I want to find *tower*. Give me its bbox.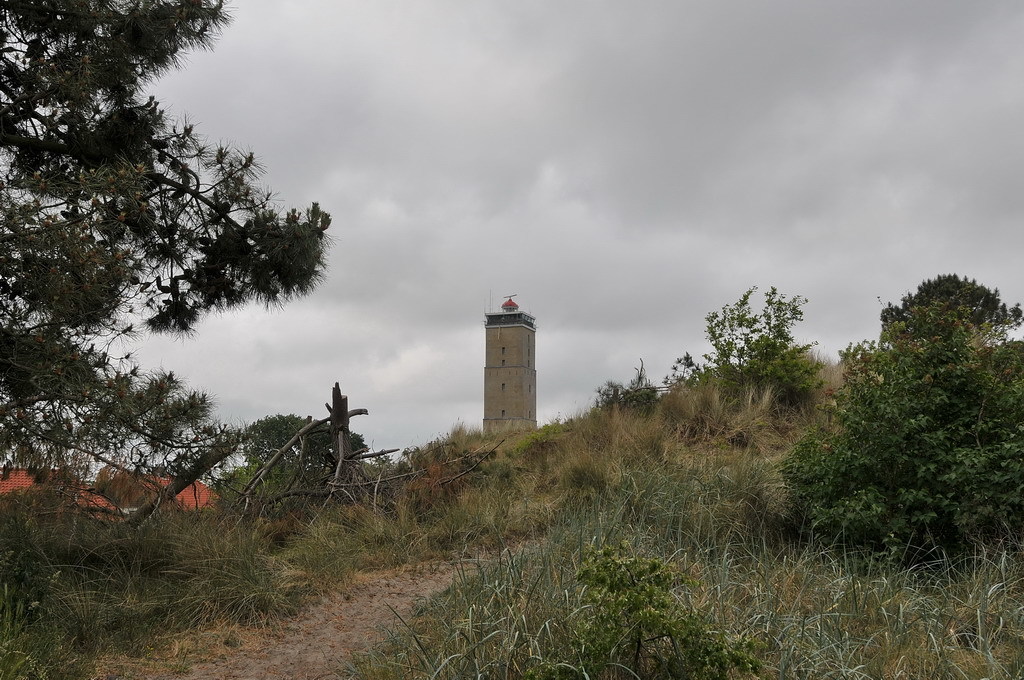
bbox=[465, 292, 542, 417].
